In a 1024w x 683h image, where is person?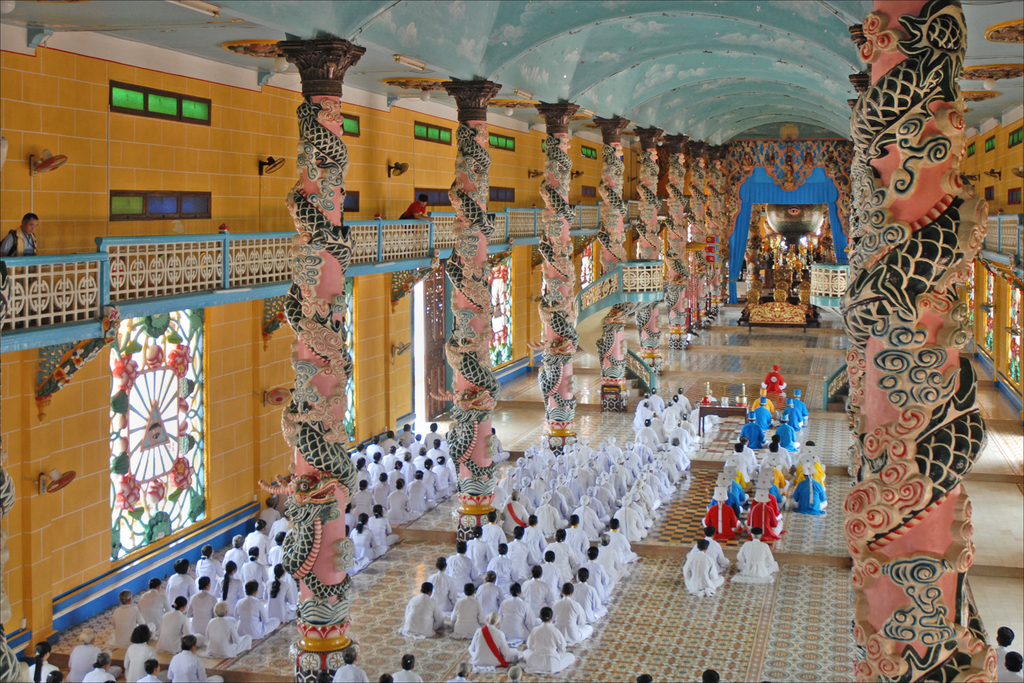
<box>753,439,787,493</box>.
